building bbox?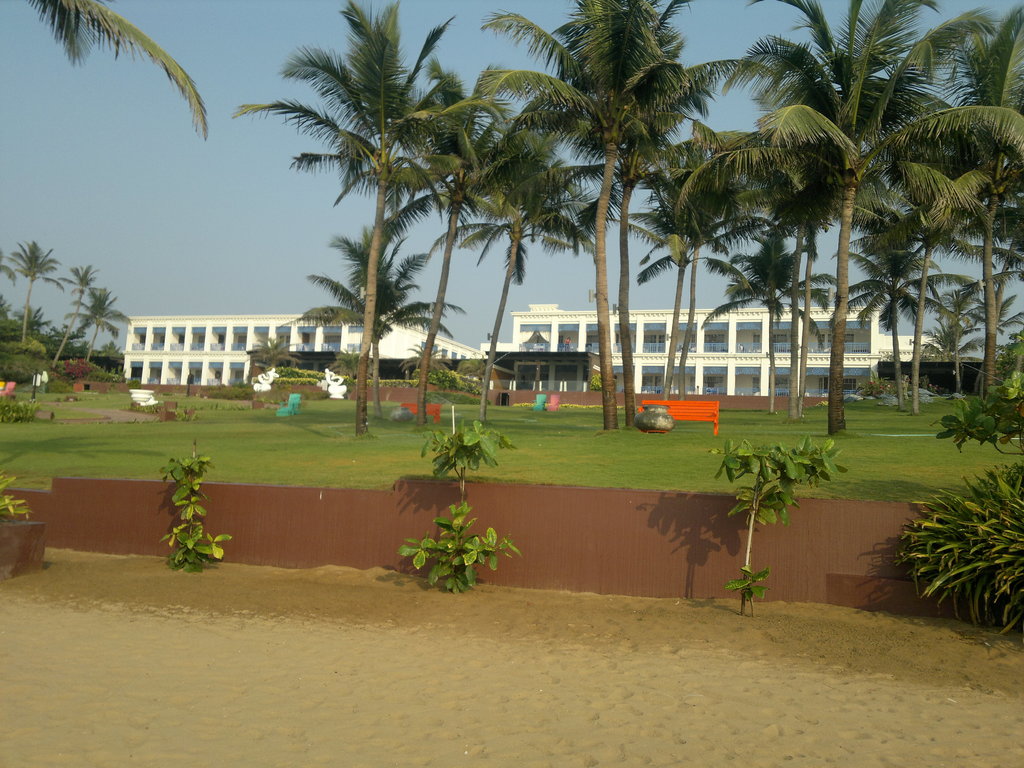
[x1=884, y1=332, x2=940, y2=369]
